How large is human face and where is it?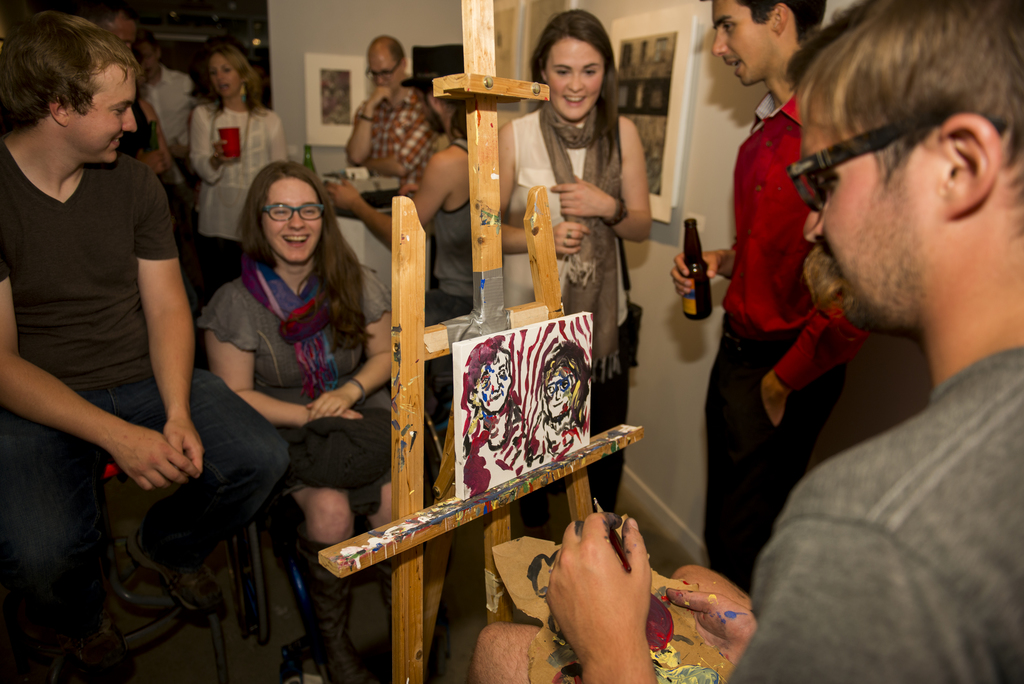
Bounding box: (x1=371, y1=55, x2=403, y2=92).
